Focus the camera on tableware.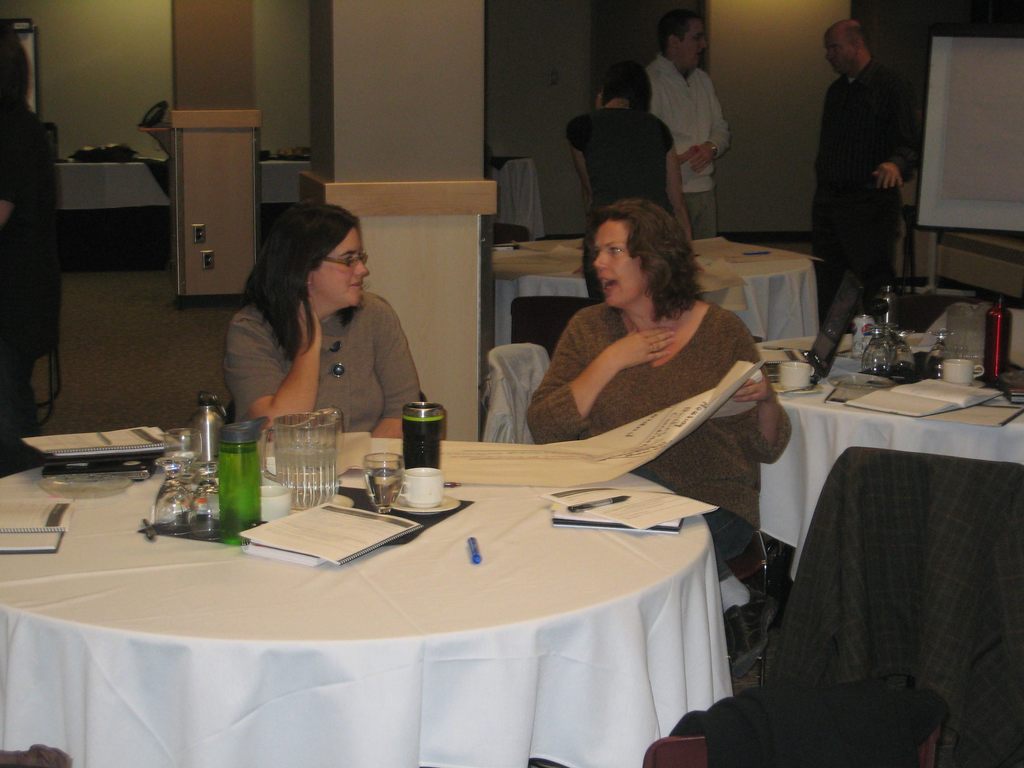
Focus region: 196, 392, 227, 486.
